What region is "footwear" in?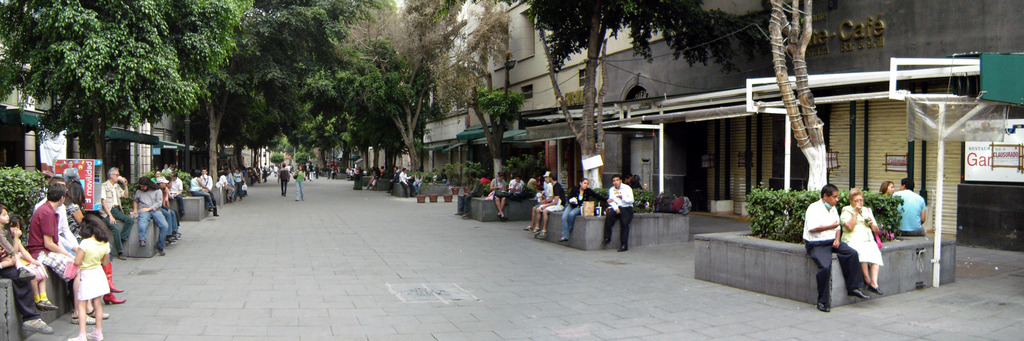
locate(140, 239, 146, 247).
